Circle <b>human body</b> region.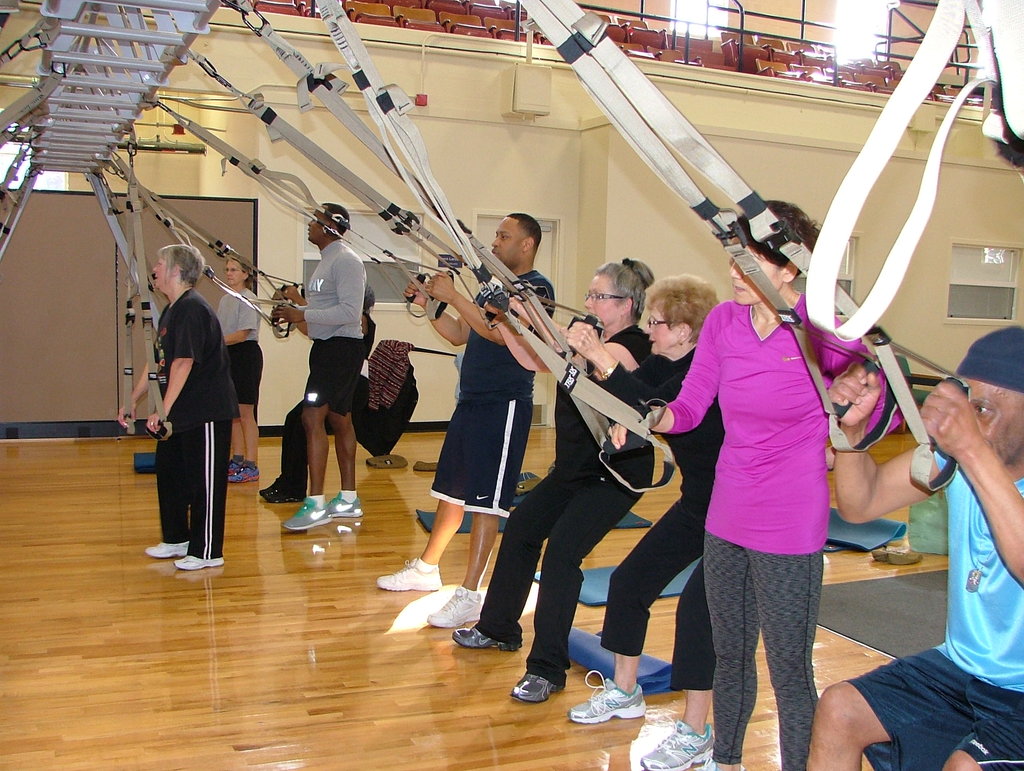
Region: [left=266, top=299, right=372, bottom=509].
